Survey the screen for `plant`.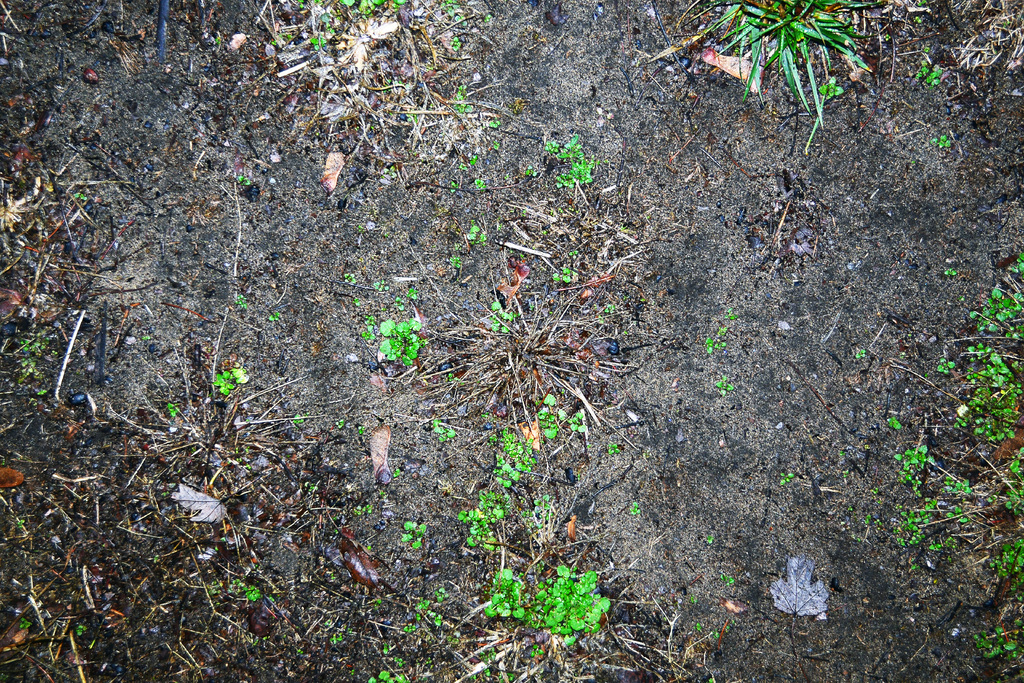
Survey found: {"left": 552, "top": 266, "right": 575, "bottom": 283}.
